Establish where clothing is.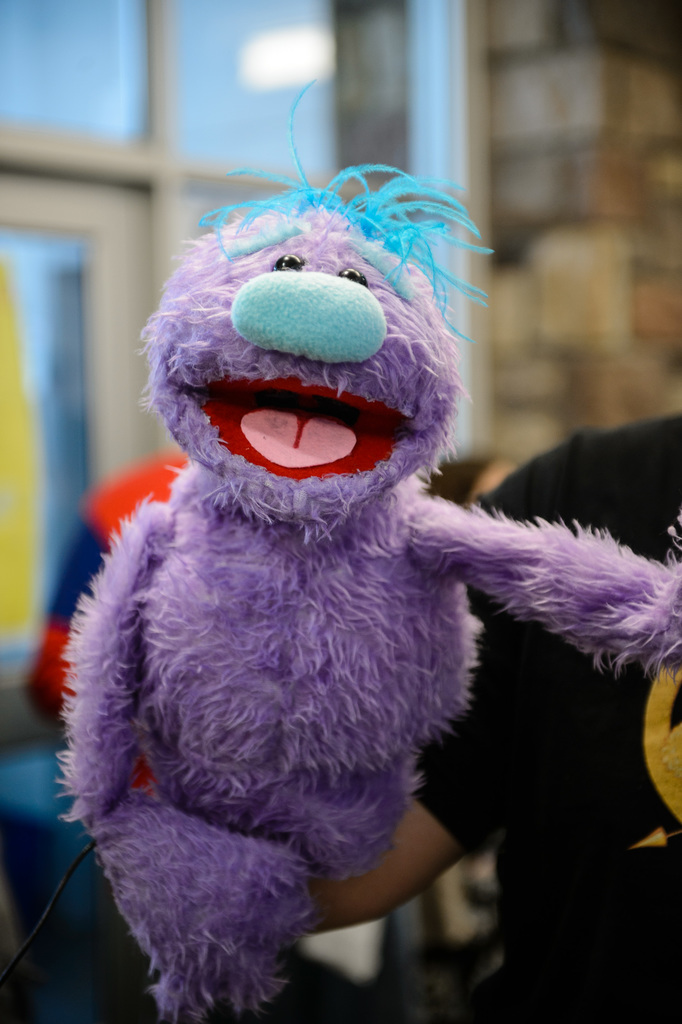
Established at [x1=410, y1=411, x2=681, y2=1023].
